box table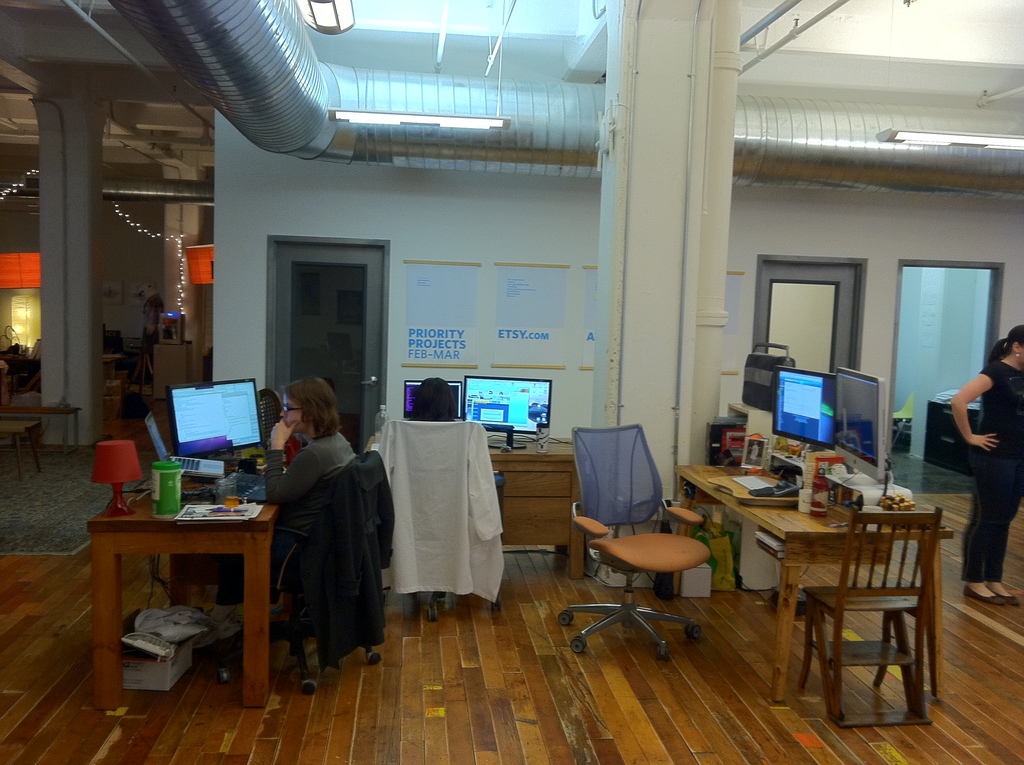
<region>86, 442, 289, 711</region>
